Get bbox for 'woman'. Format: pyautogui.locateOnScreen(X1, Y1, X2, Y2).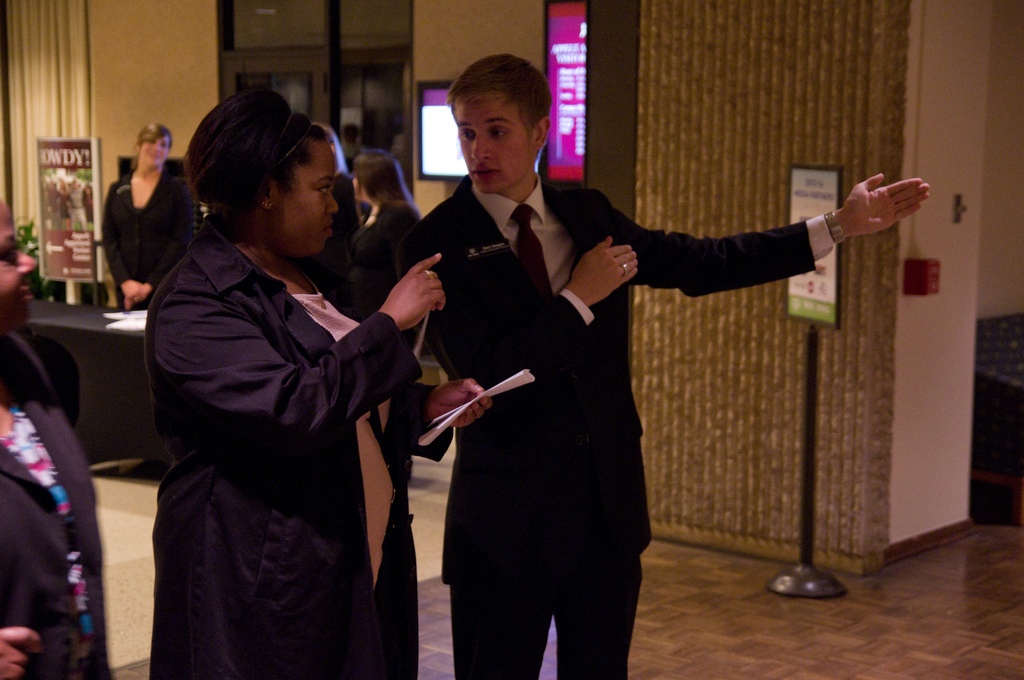
pyautogui.locateOnScreen(87, 118, 207, 329).
